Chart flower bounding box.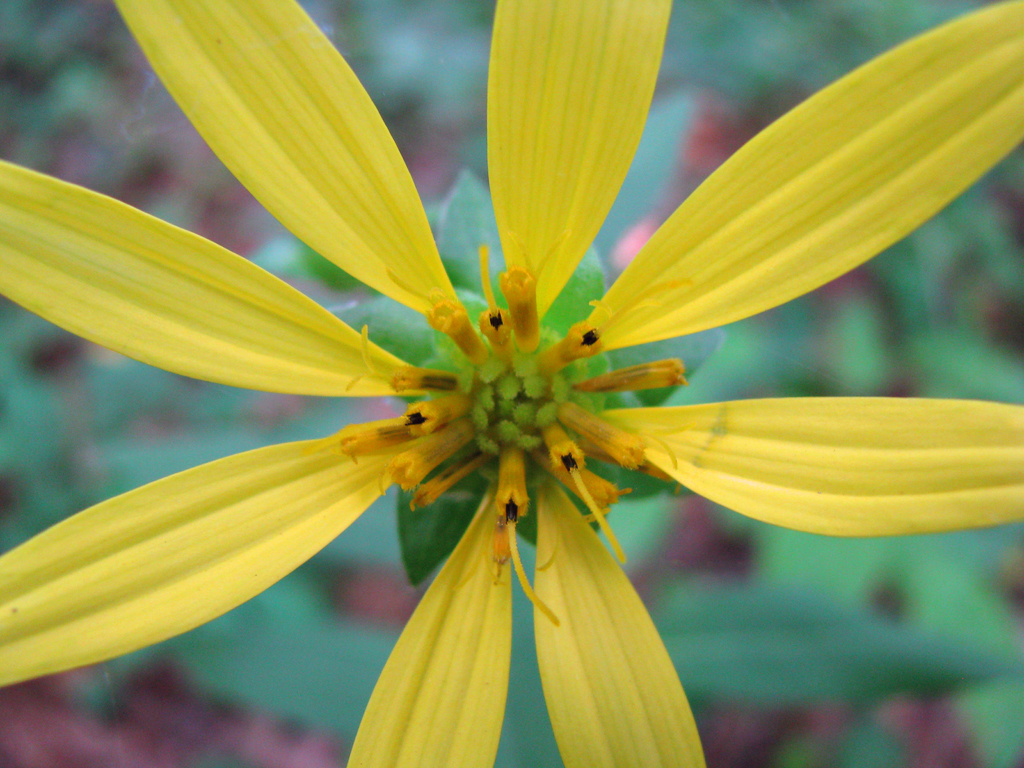
Charted: (left=0, top=0, right=1023, bottom=767).
